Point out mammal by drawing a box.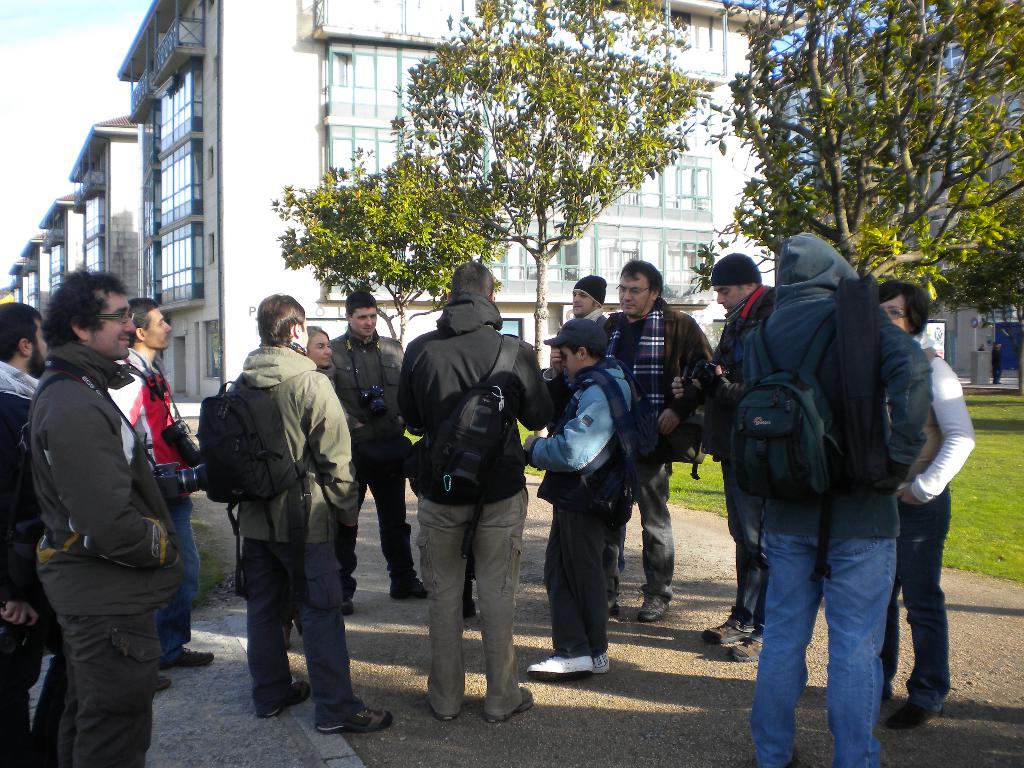
<box>396,259,558,723</box>.
